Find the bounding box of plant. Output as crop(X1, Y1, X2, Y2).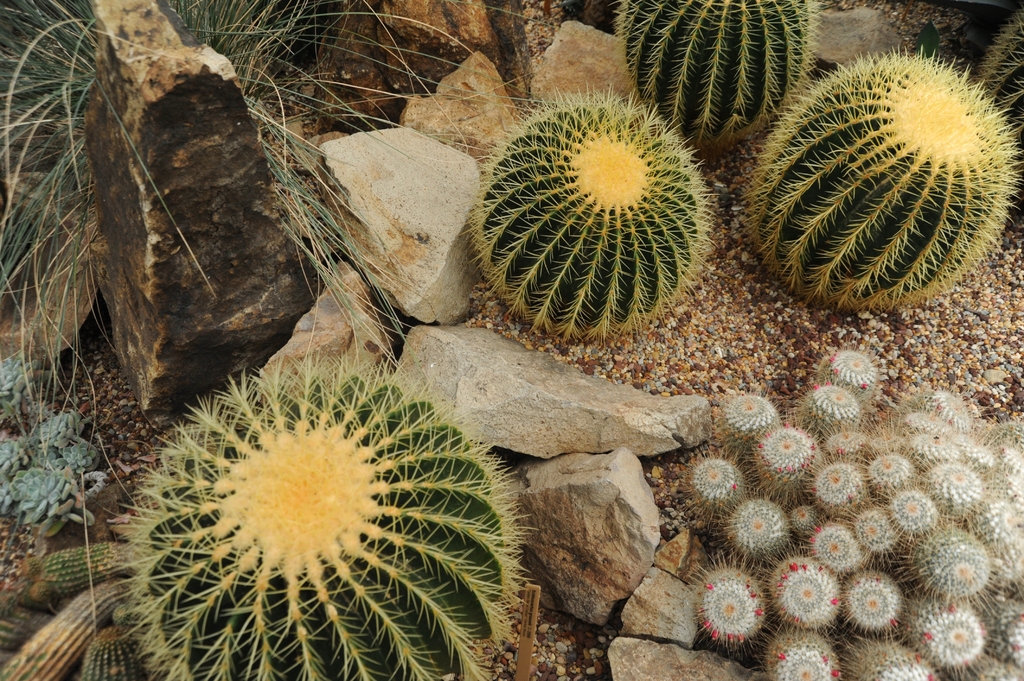
crop(676, 450, 749, 529).
